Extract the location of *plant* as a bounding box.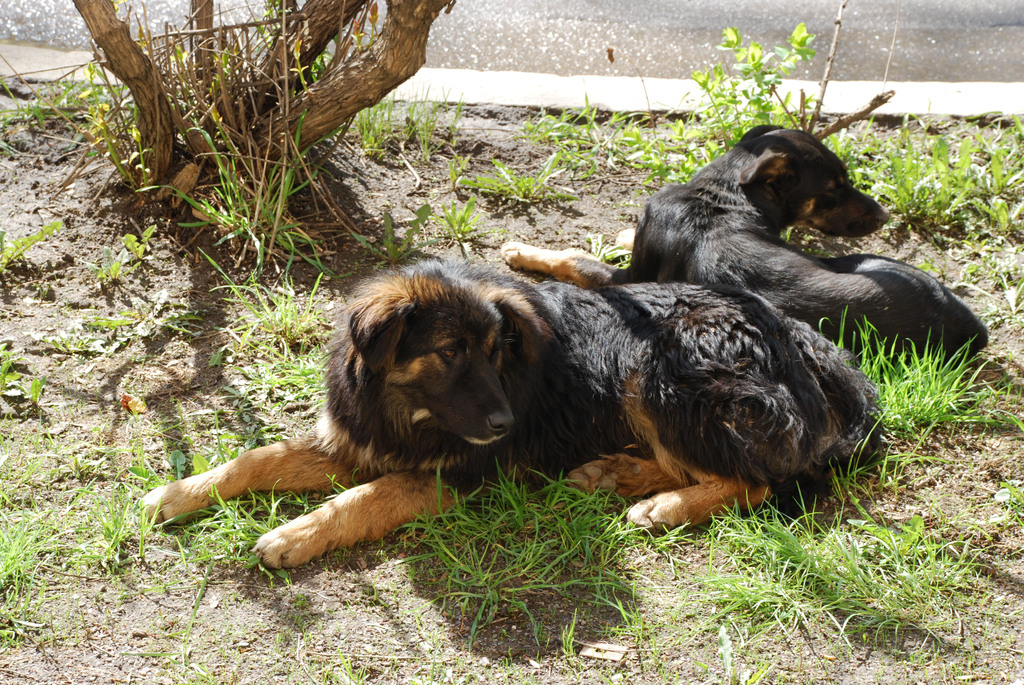
rect(954, 262, 988, 281).
